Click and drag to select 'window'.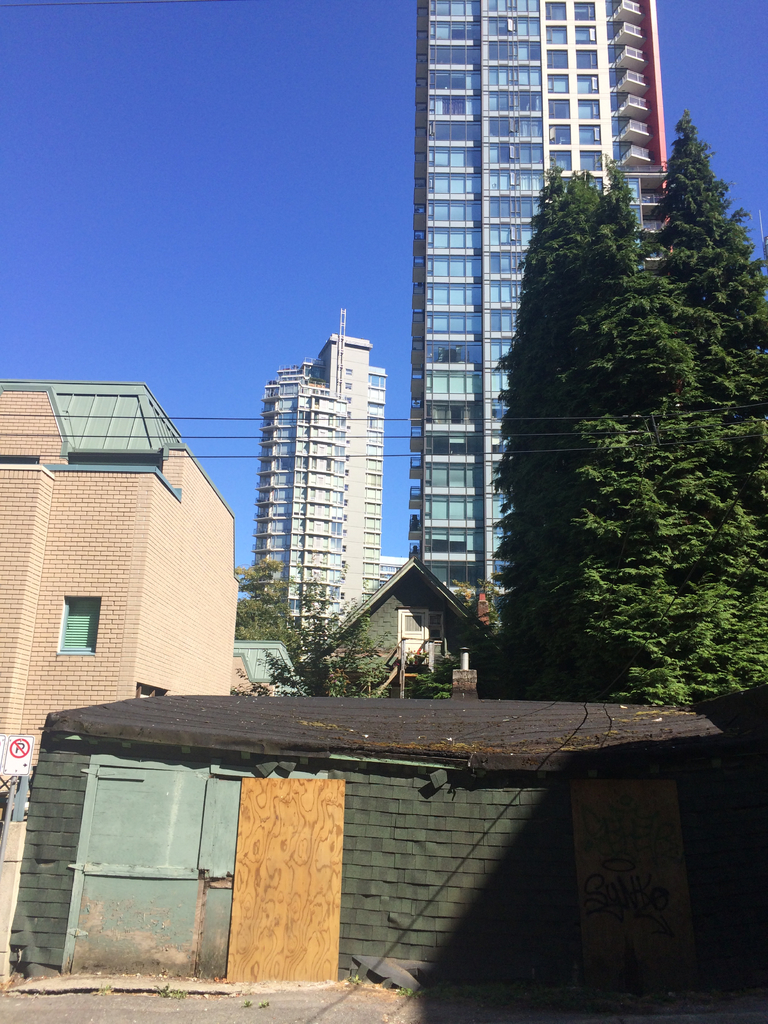
Selection: 138:685:166:704.
